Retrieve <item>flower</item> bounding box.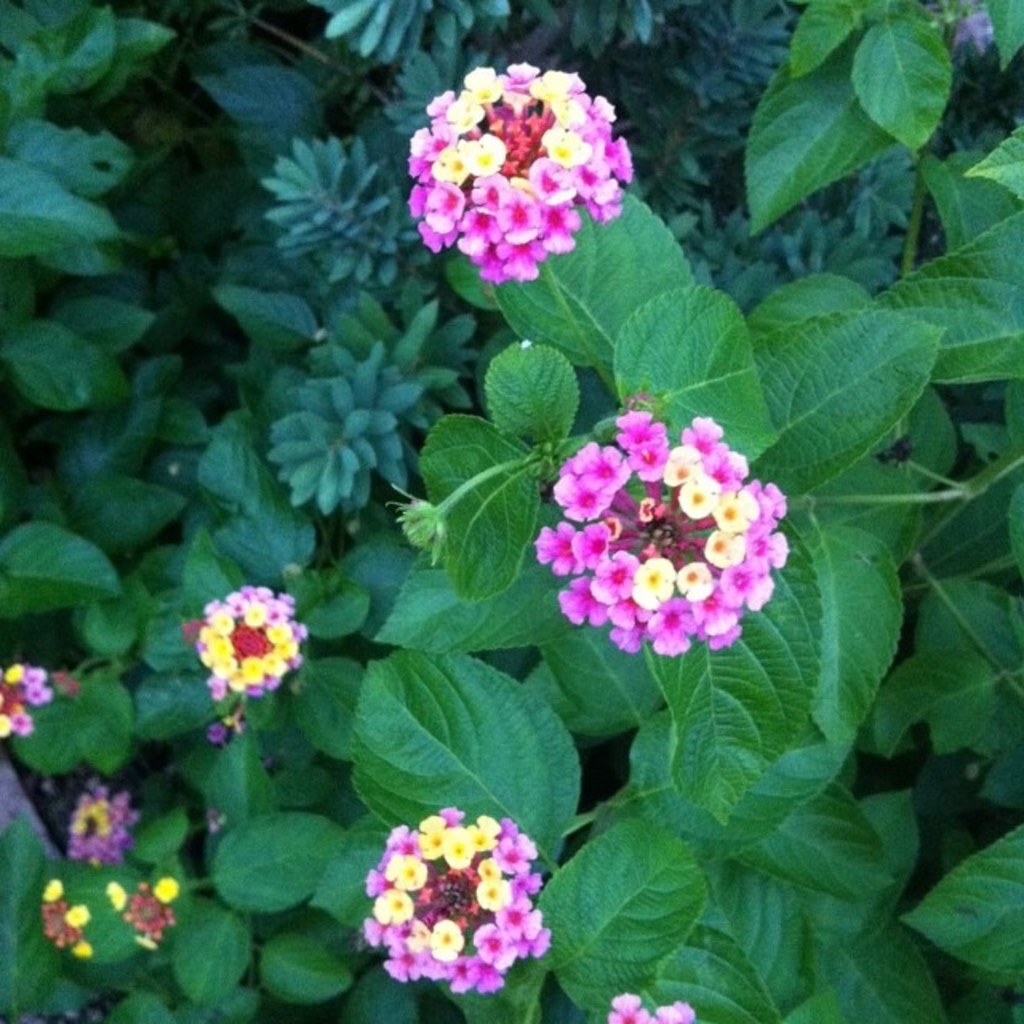
Bounding box: [0,662,48,734].
